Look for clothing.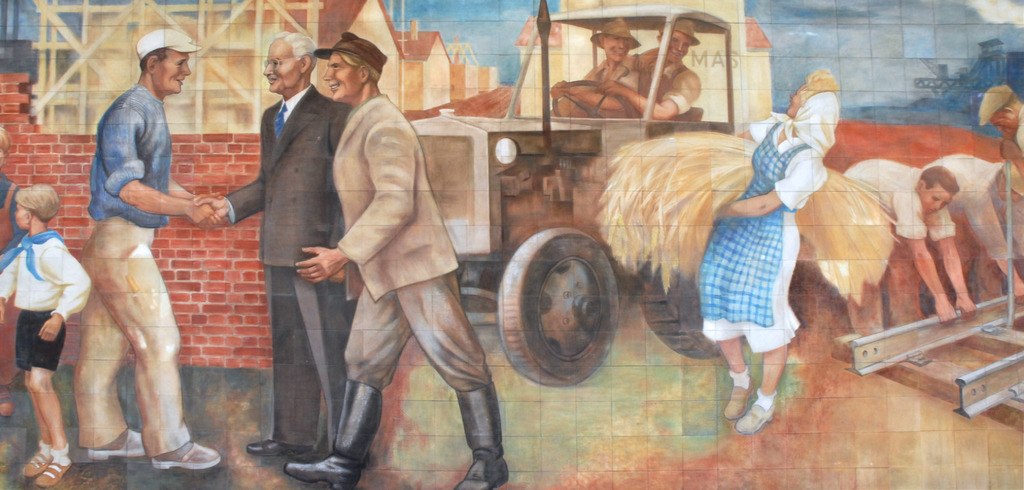
Found: 636 50 703 119.
